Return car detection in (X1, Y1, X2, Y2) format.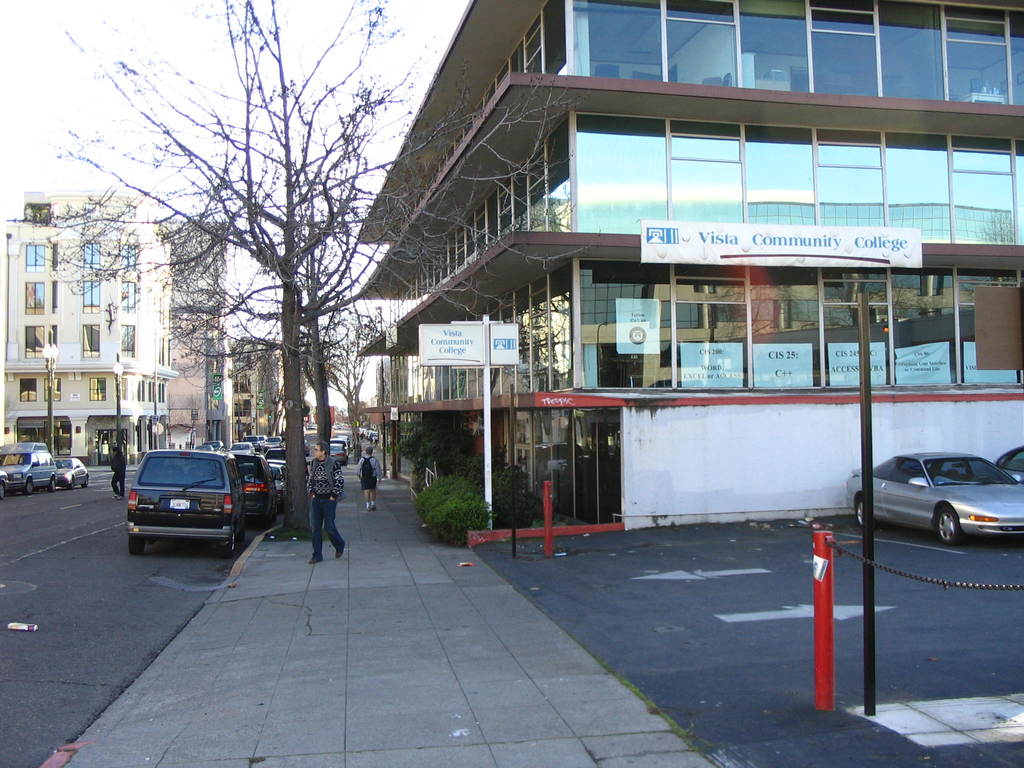
(844, 451, 1022, 549).
